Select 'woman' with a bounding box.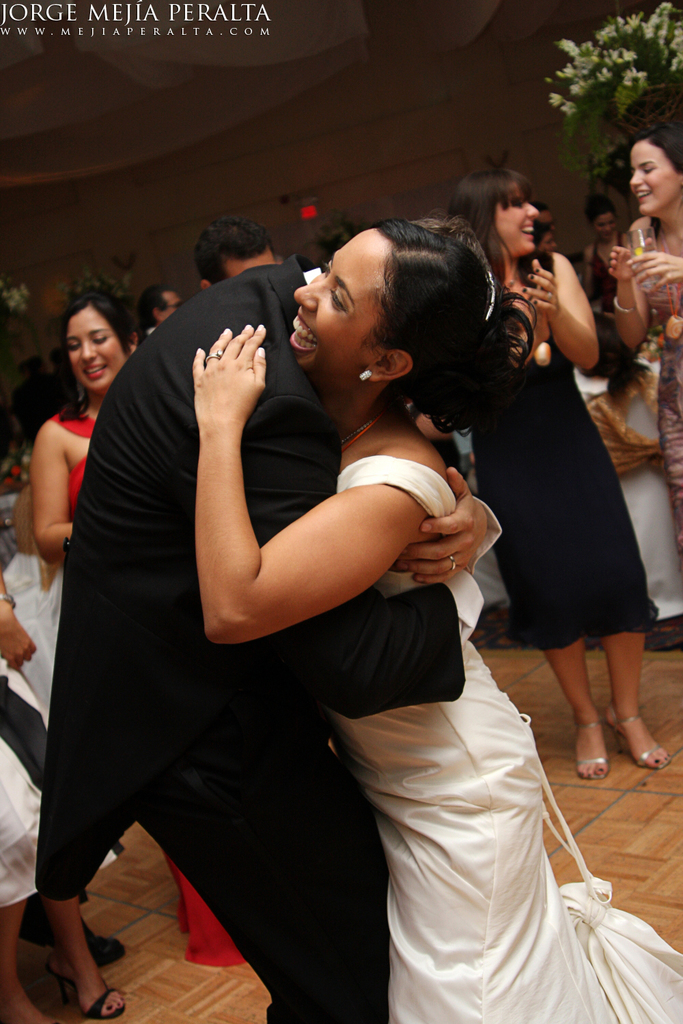
Rect(446, 166, 665, 784).
